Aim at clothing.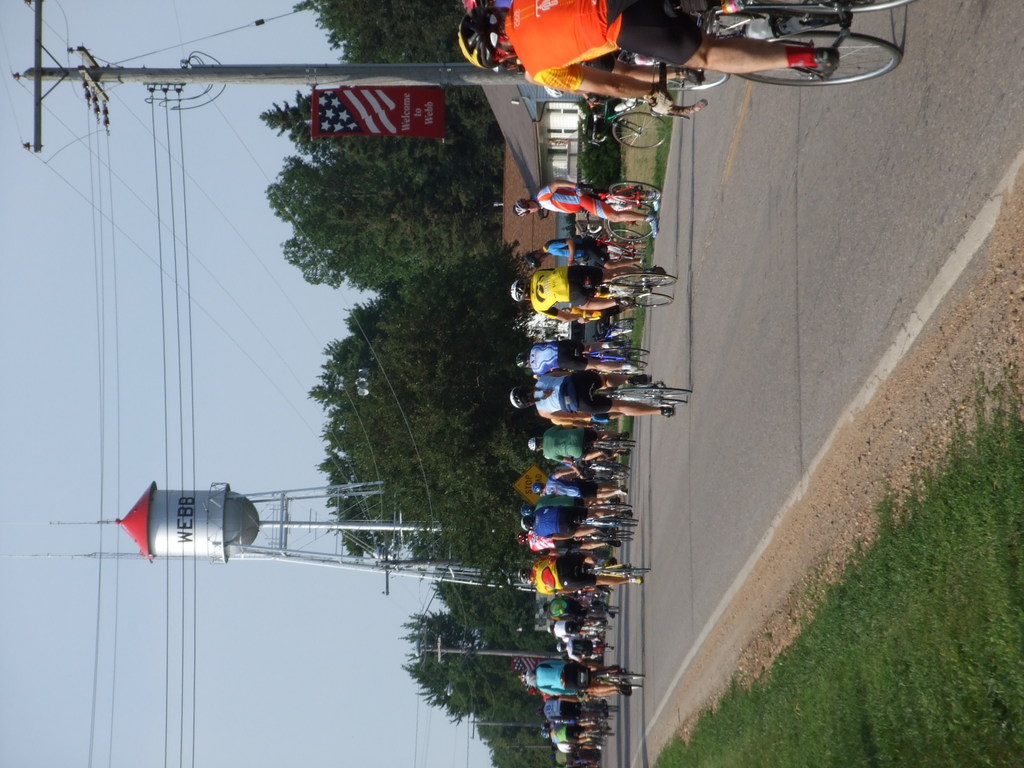
Aimed at l=528, t=373, r=612, b=408.
